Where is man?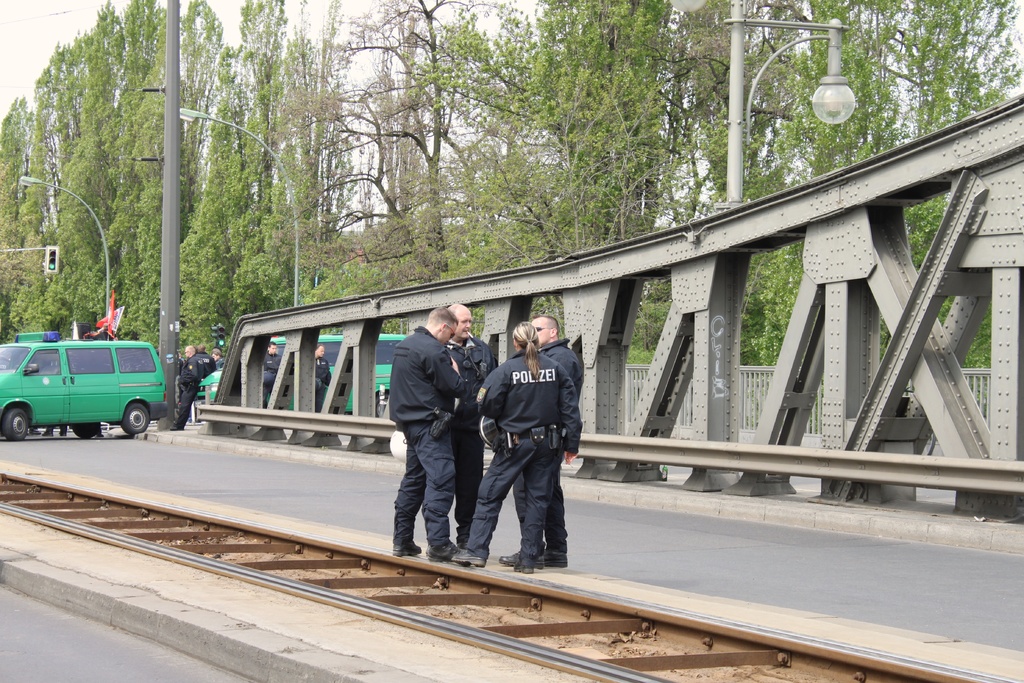
x1=168 y1=344 x2=204 y2=426.
